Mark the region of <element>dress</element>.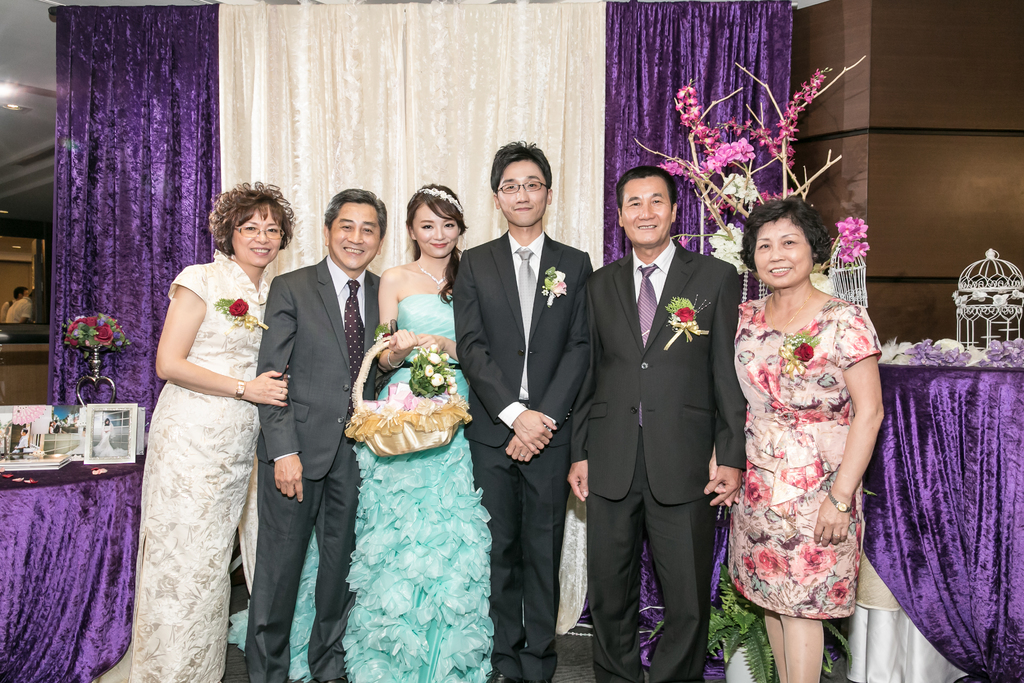
Region: [224, 292, 490, 682].
